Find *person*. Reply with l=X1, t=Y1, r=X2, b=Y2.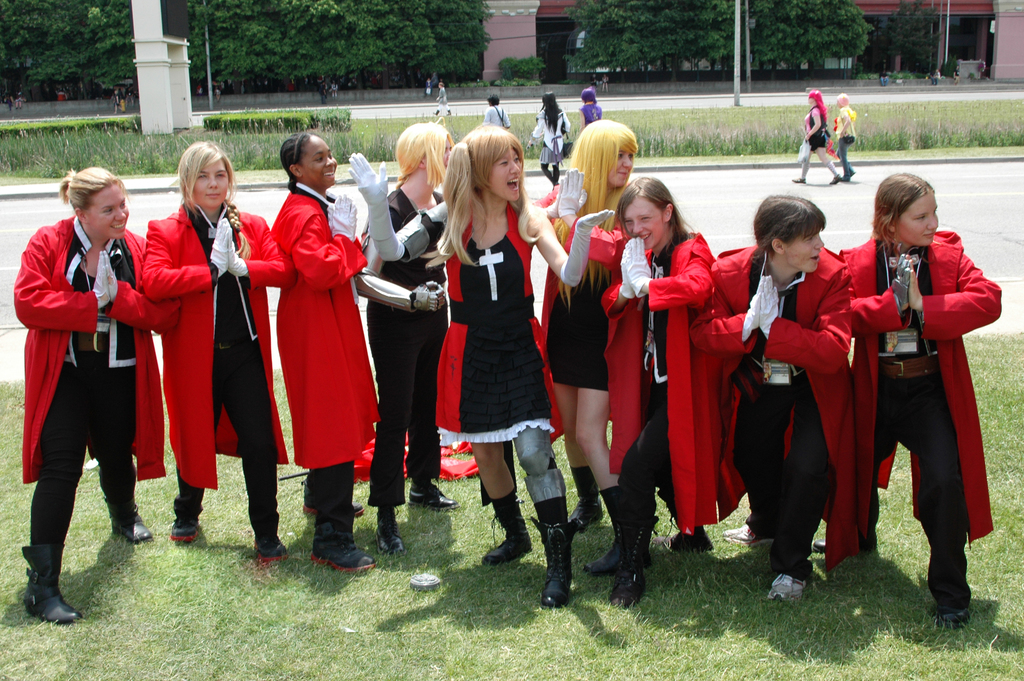
l=212, t=85, r=221, b=103.
